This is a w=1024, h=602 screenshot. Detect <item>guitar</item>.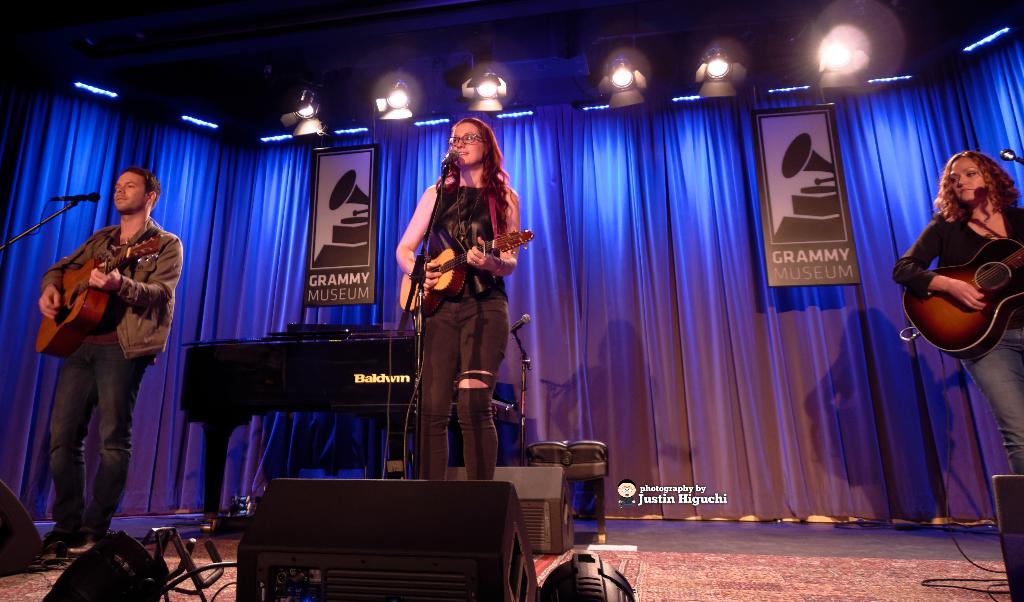
crop(398, 226, 534, 317).
